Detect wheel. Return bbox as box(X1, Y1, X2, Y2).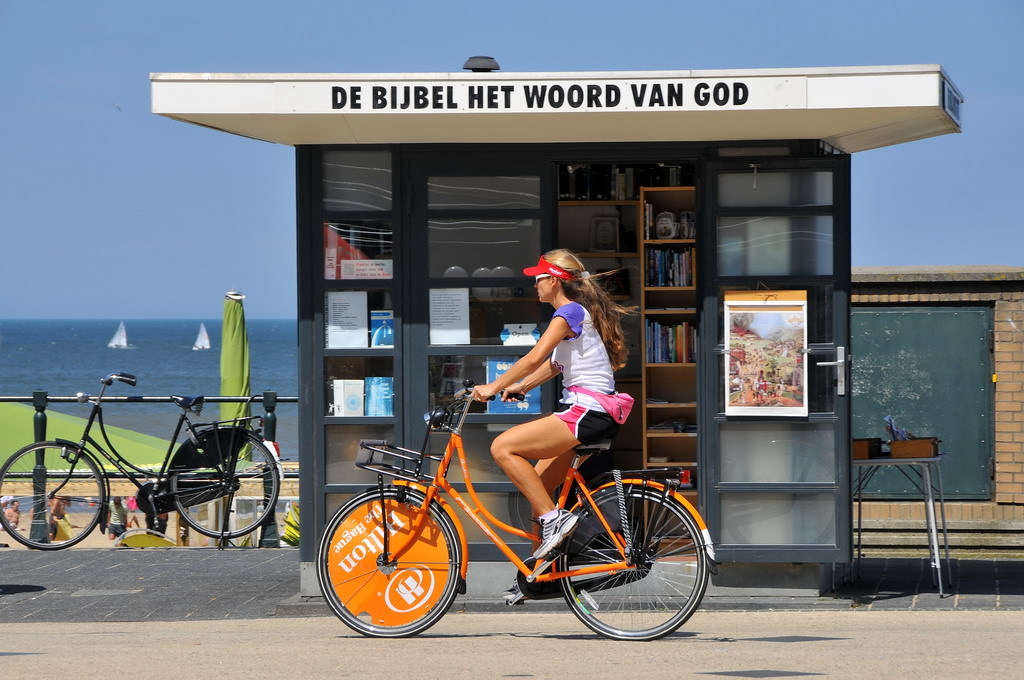
box(320, 504, 464, 635).
